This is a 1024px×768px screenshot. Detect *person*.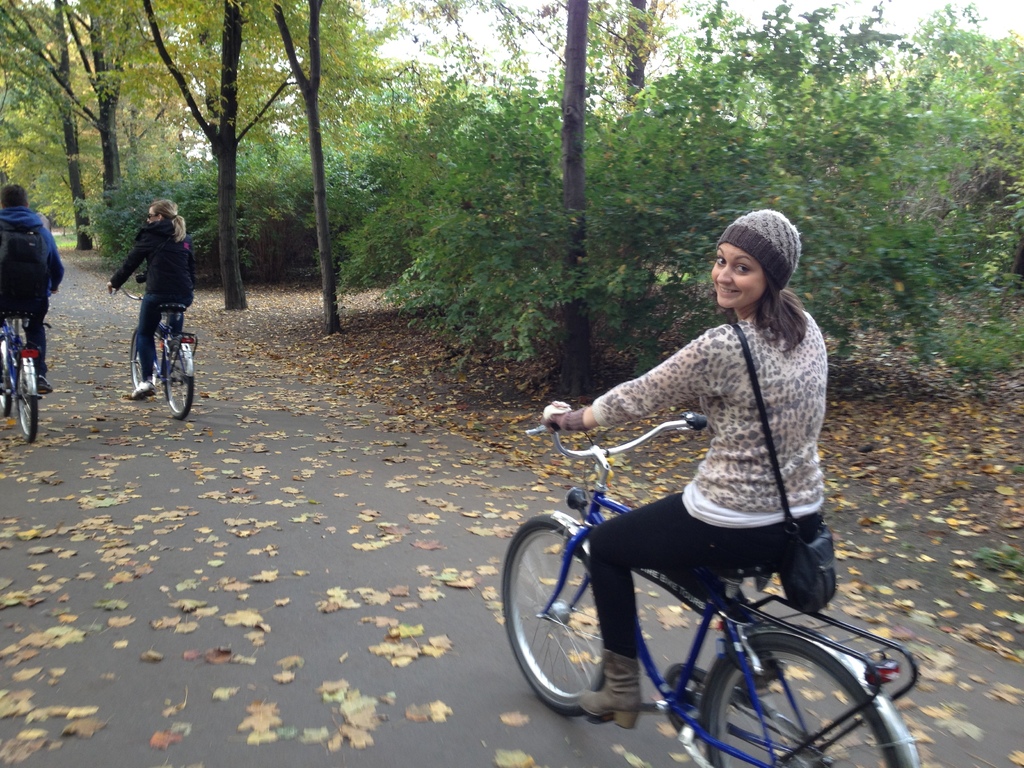
[left=0, top=180, right=52, bottom=394].
